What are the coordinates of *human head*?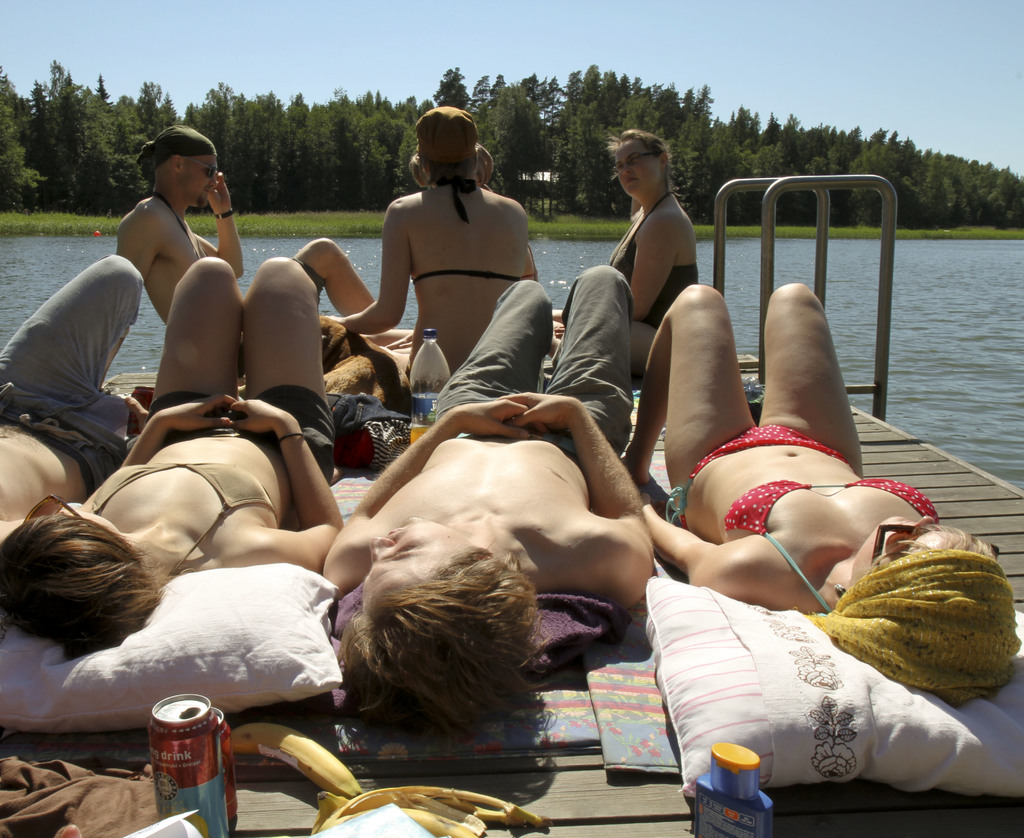
{"x1": 136, "y1": 123, "x2": 221, "y2": 203}.
